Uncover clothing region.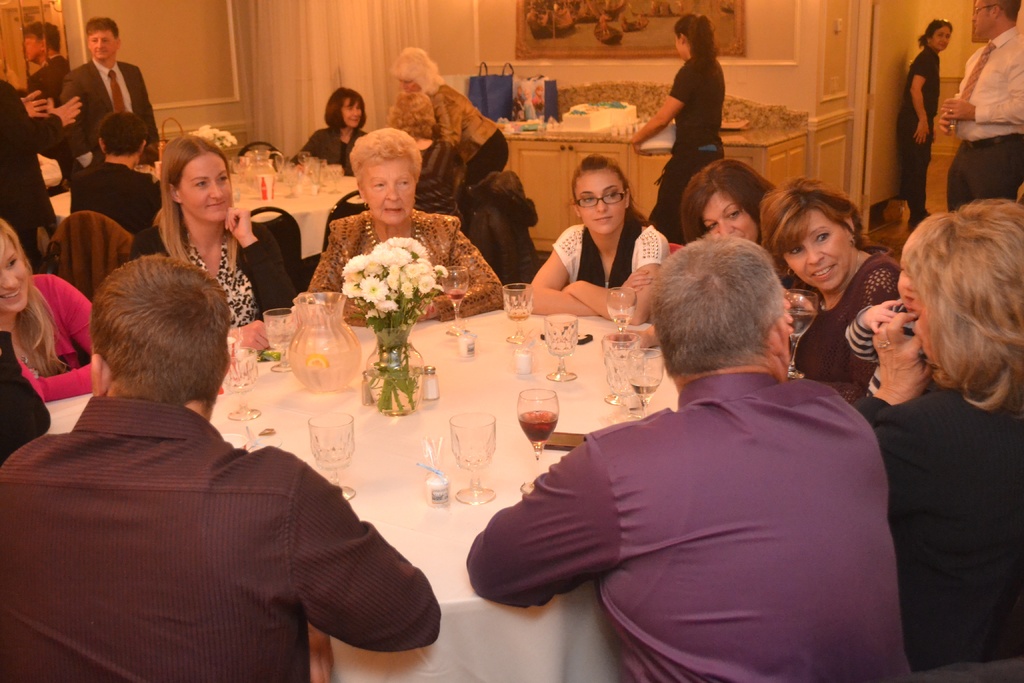
Uncovered: bbox=(894, 45, 943, 212).
